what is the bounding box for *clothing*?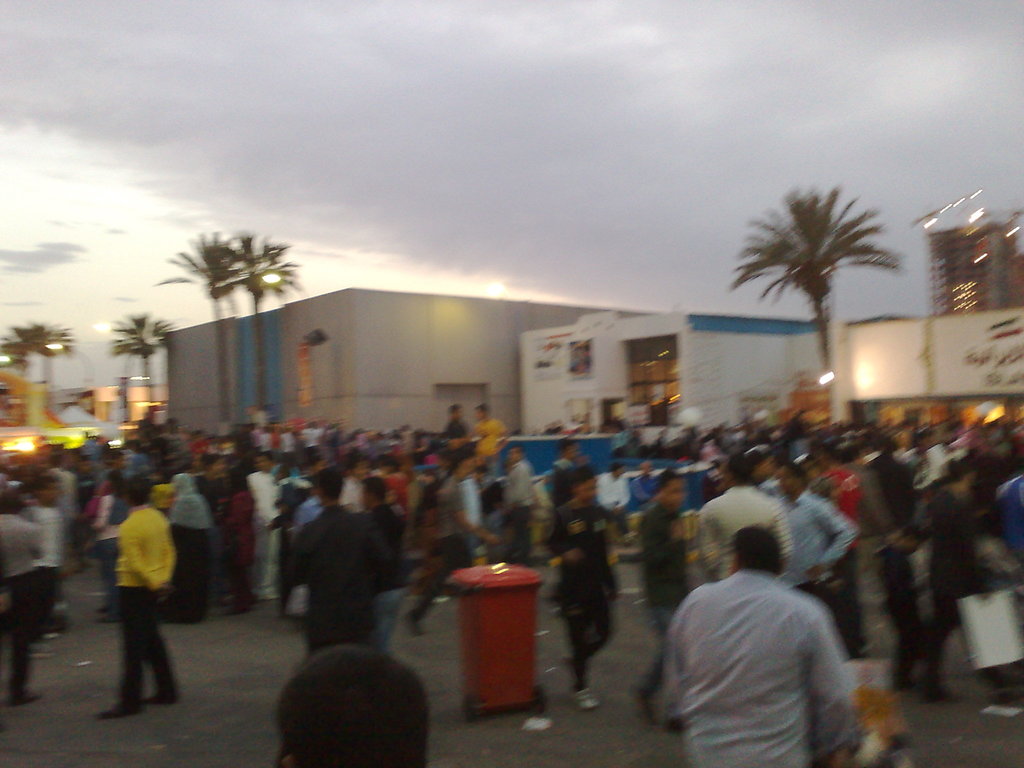
<region>548, 487, 621, 694</region>.
